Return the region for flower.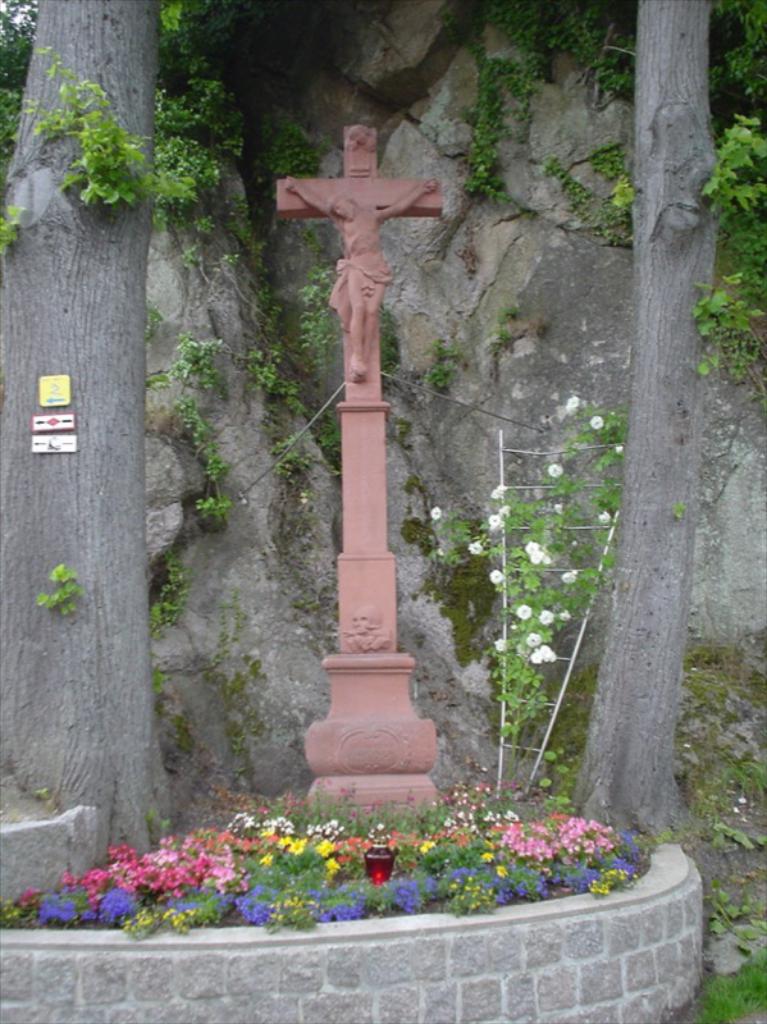
left=547, top=461, right=566, bottom=481.
